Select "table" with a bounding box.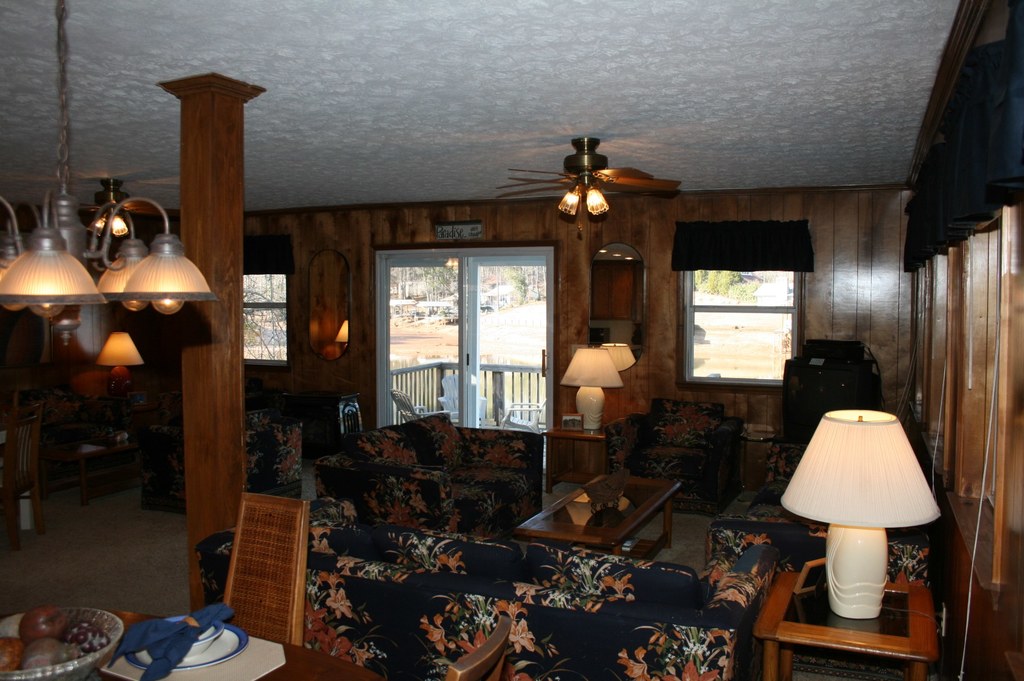
<bbox>740, 569, 954, 680</bbox>.
